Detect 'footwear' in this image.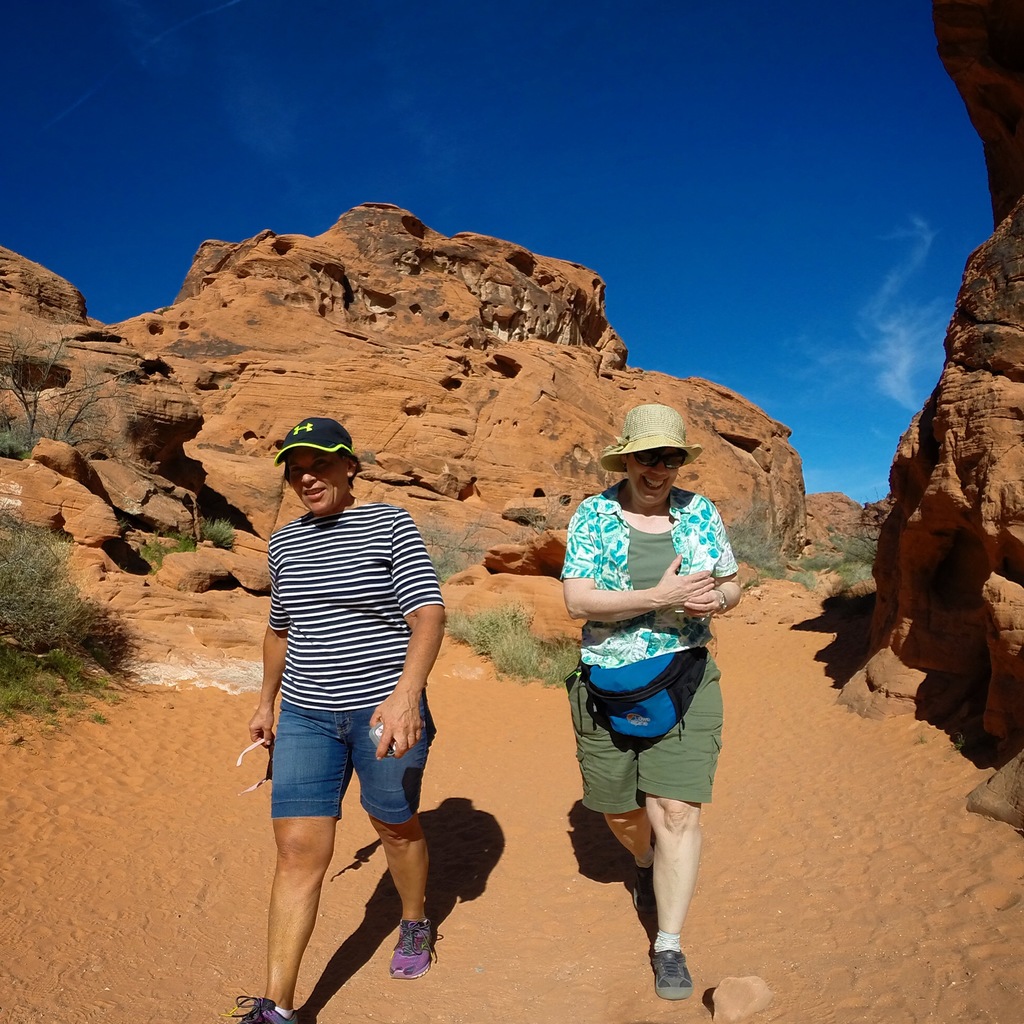
Detection: 627:856:655:915.
